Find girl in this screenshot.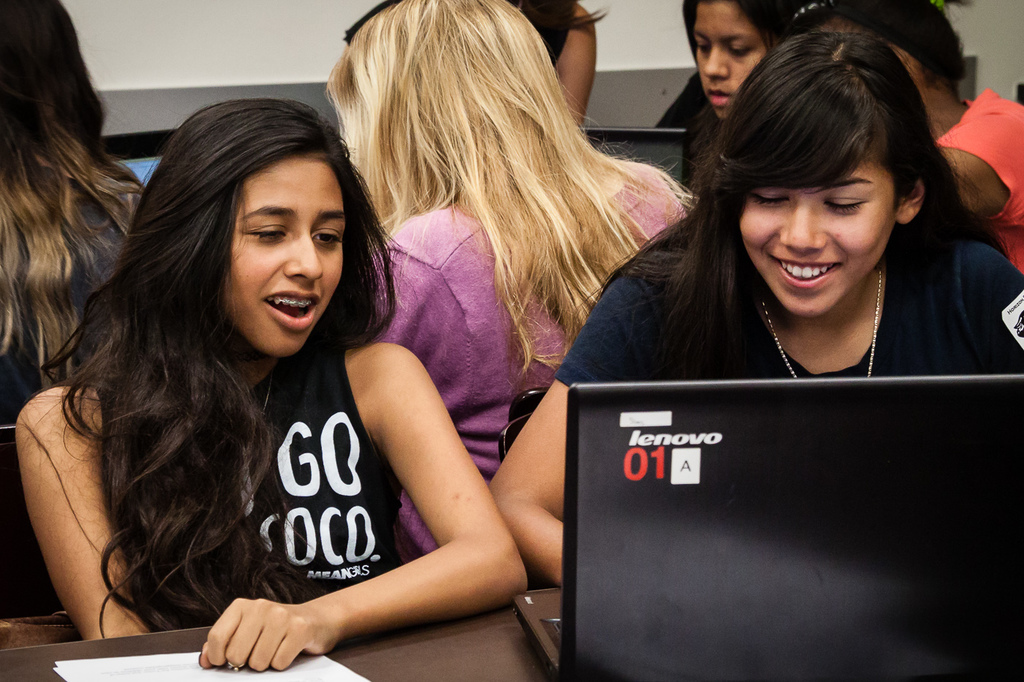
The bounding box for girl is crop(489, 32, 1023, 587).
